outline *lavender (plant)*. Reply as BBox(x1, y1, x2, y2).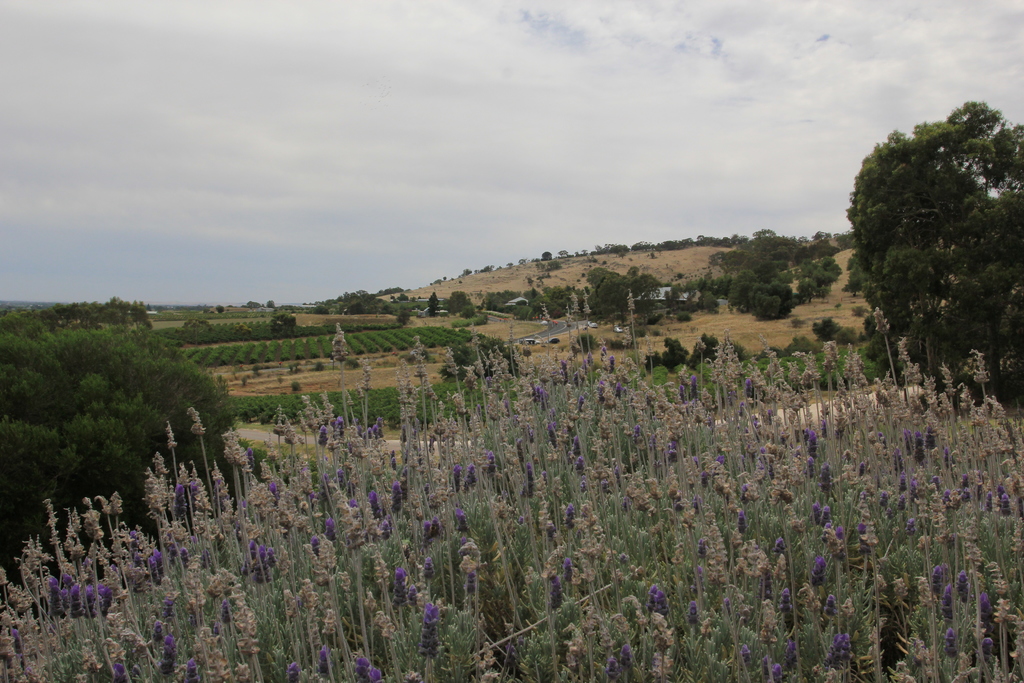
BBox(563, 502, 575, 530).
